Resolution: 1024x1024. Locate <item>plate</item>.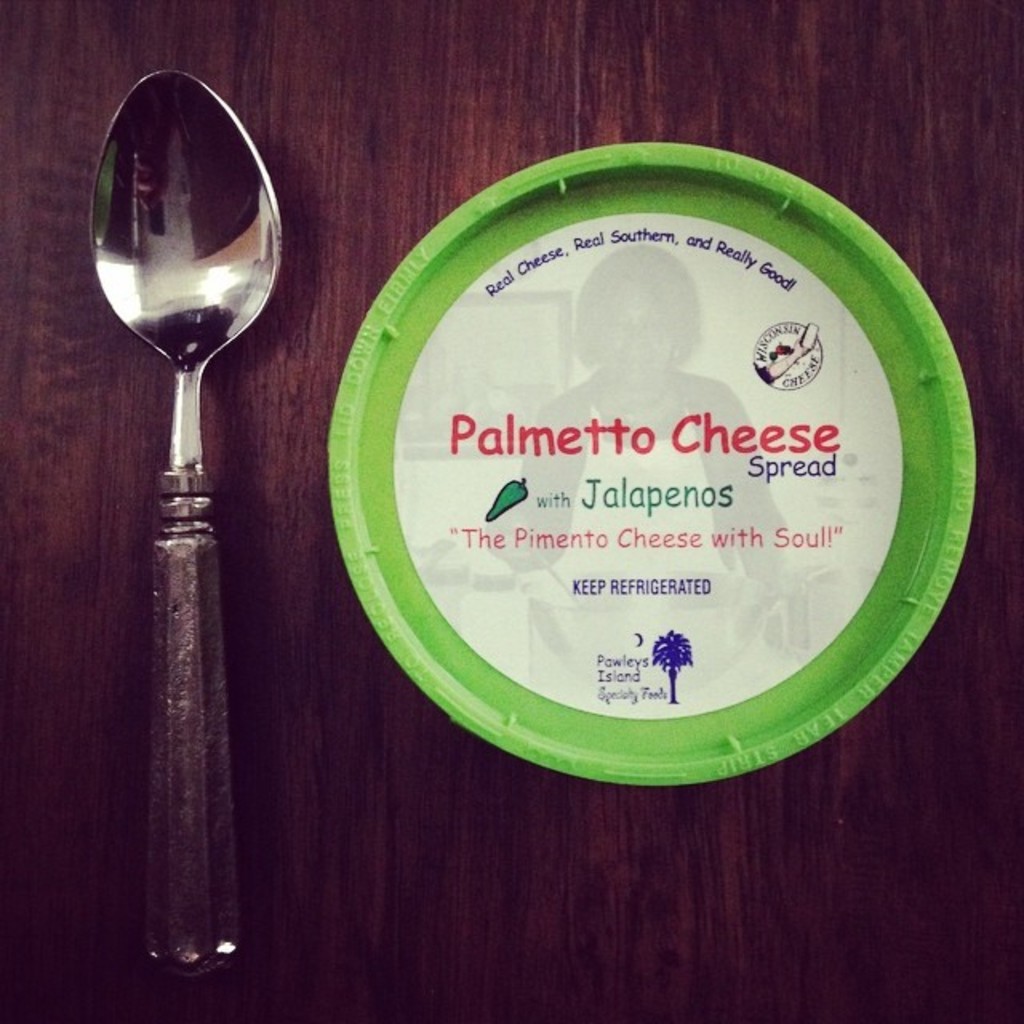
320, 155, 946, 734.
